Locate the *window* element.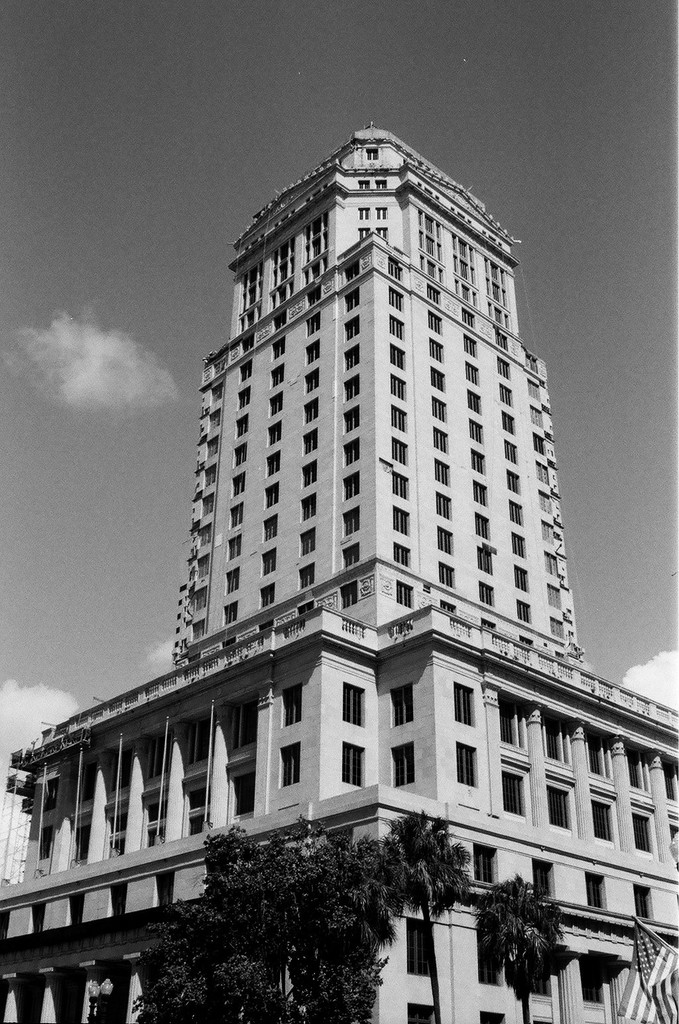
Element bbox: Rect(105, 817, 129, 857).
